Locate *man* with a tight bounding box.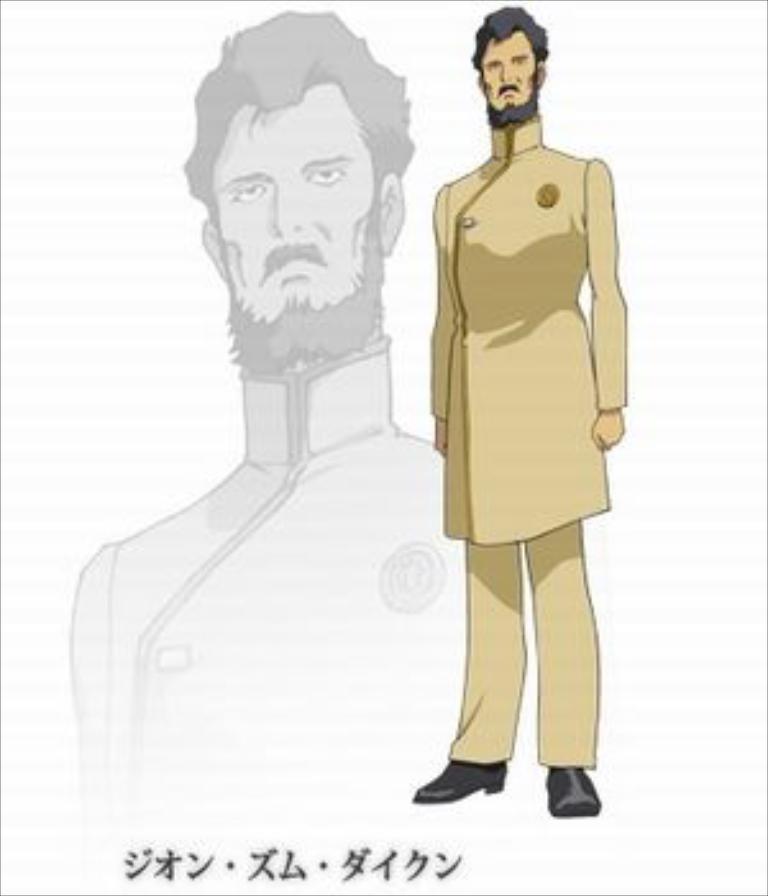
64/13/458/827.
